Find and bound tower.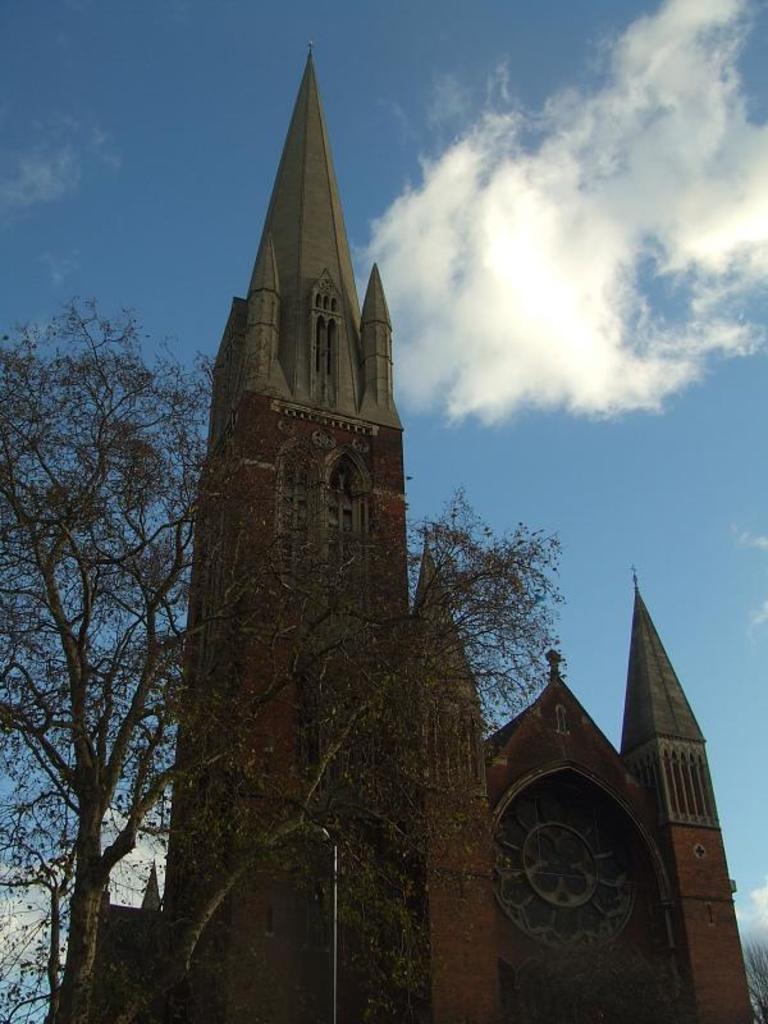
Bound: pyautogui.locateOnScreen(381, 553, 502, 1019).
